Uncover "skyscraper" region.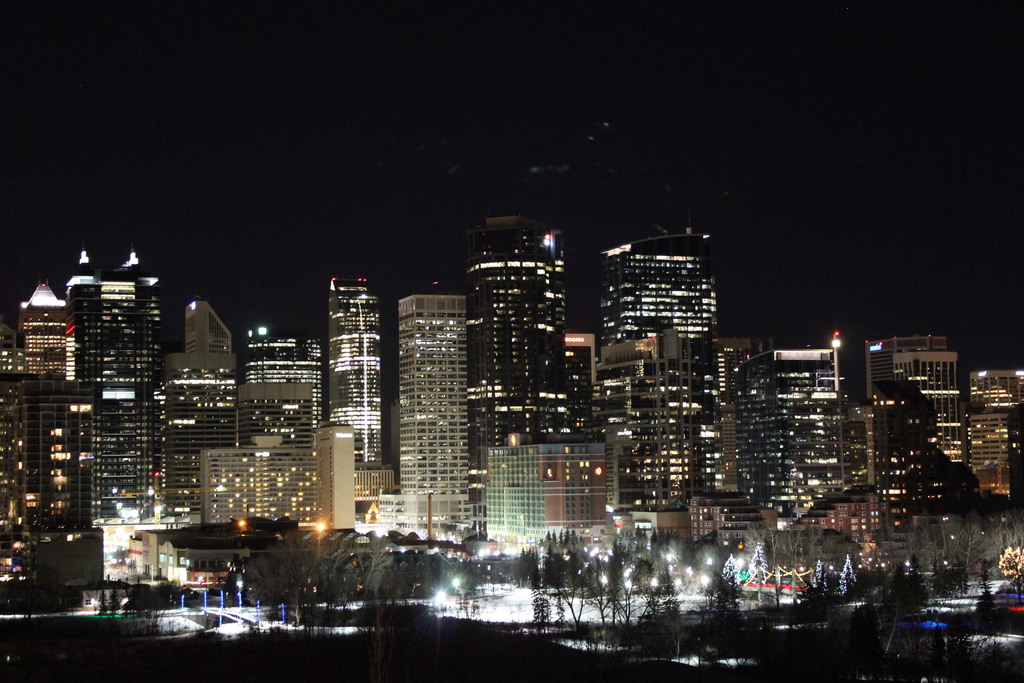
Uncovered: {"left": 456, "top": 207, "right": 577, "bottom": 502}.
